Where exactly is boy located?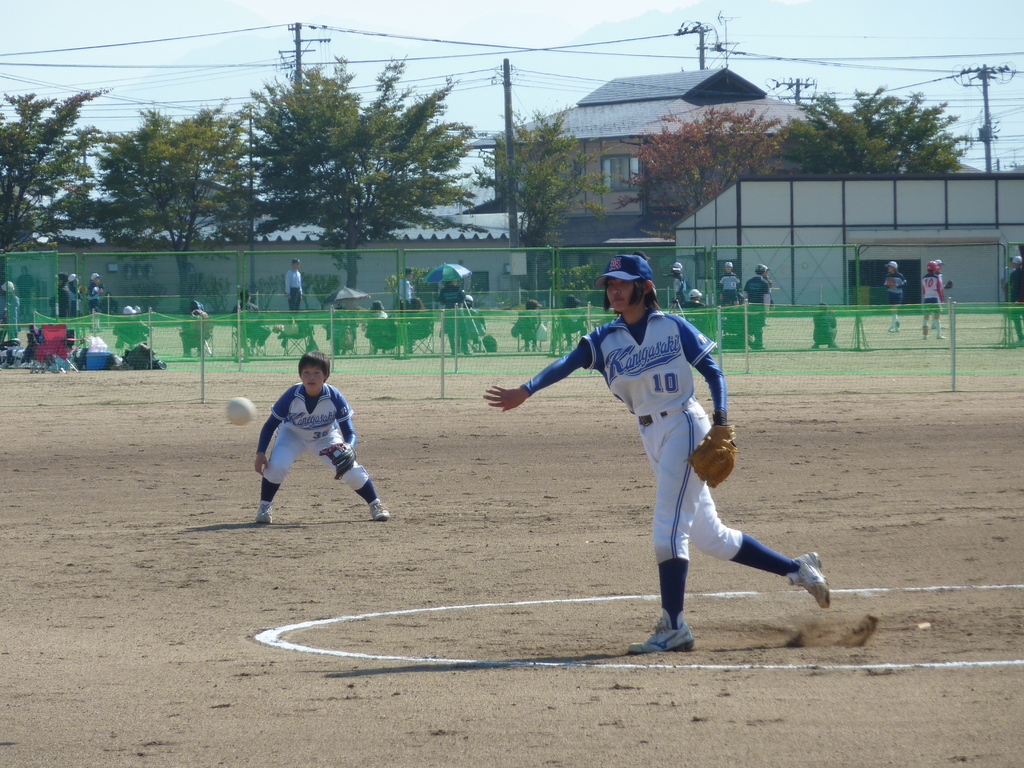
Its bounding box is [718,262,738,304].
